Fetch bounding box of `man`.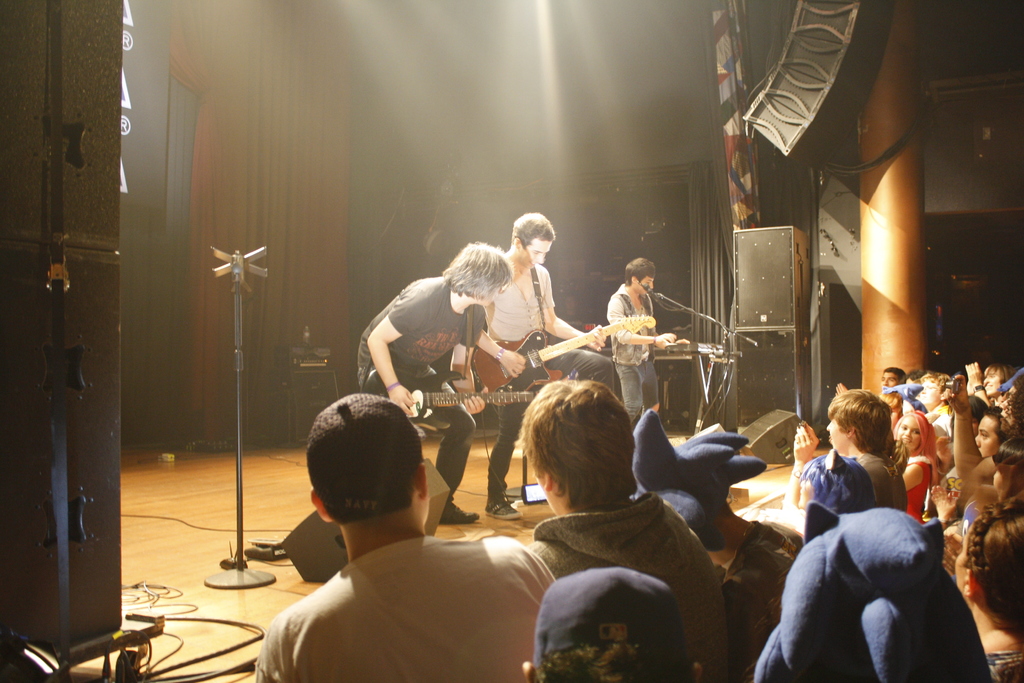
Bbox: left=450, top=206, right=612, bottom=523.
